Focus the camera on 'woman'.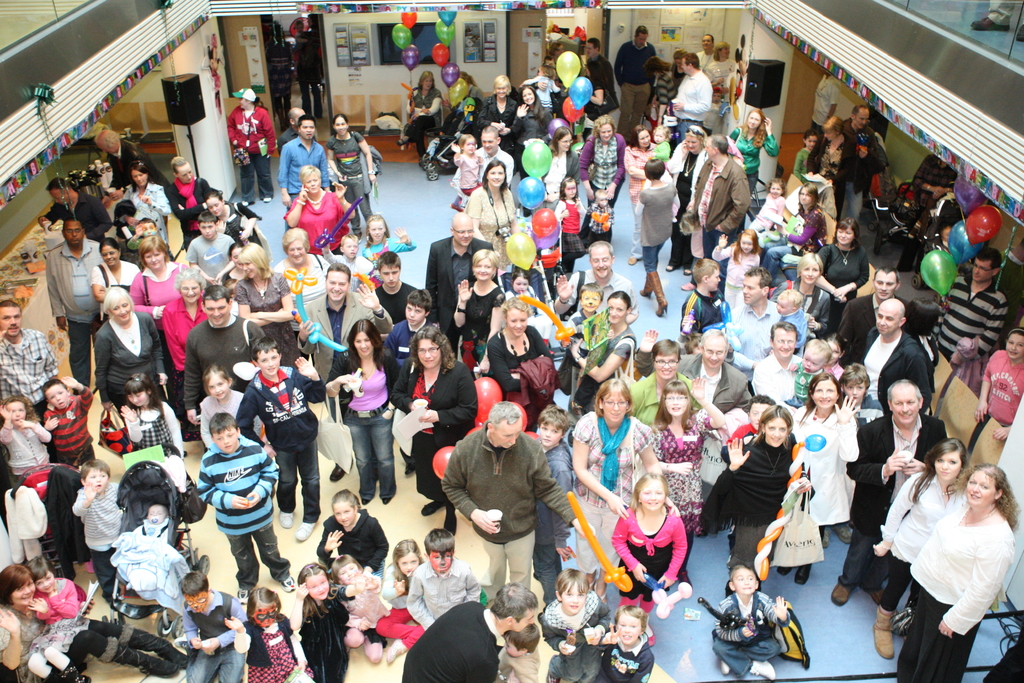
Focus region: select_region(815, 219, 879, 331).
